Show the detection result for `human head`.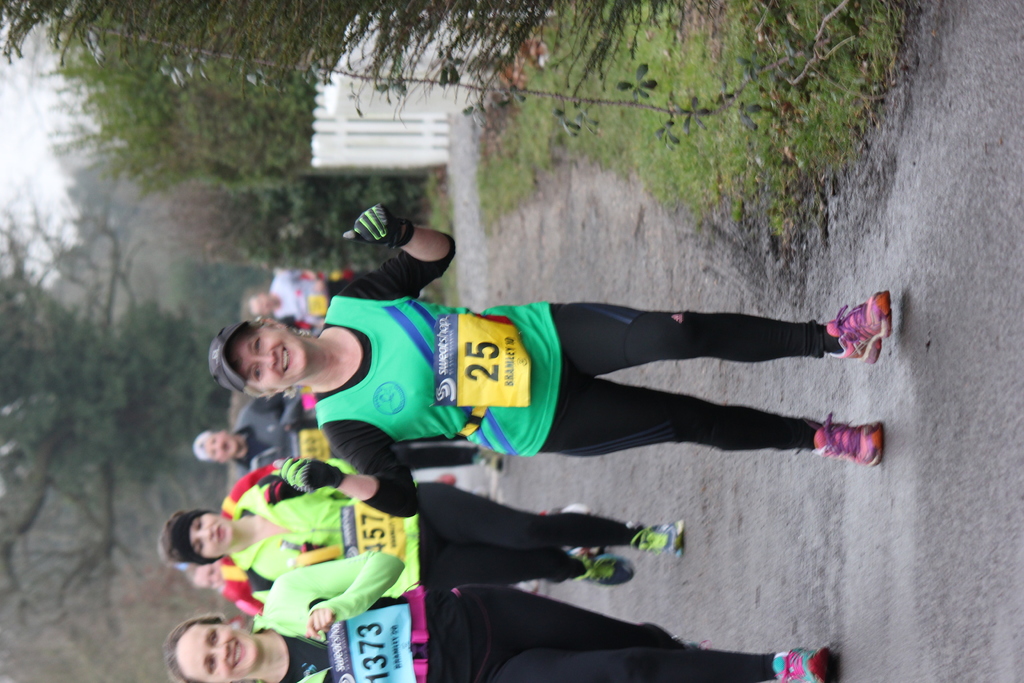
detection(213, 331, 310, 394).
